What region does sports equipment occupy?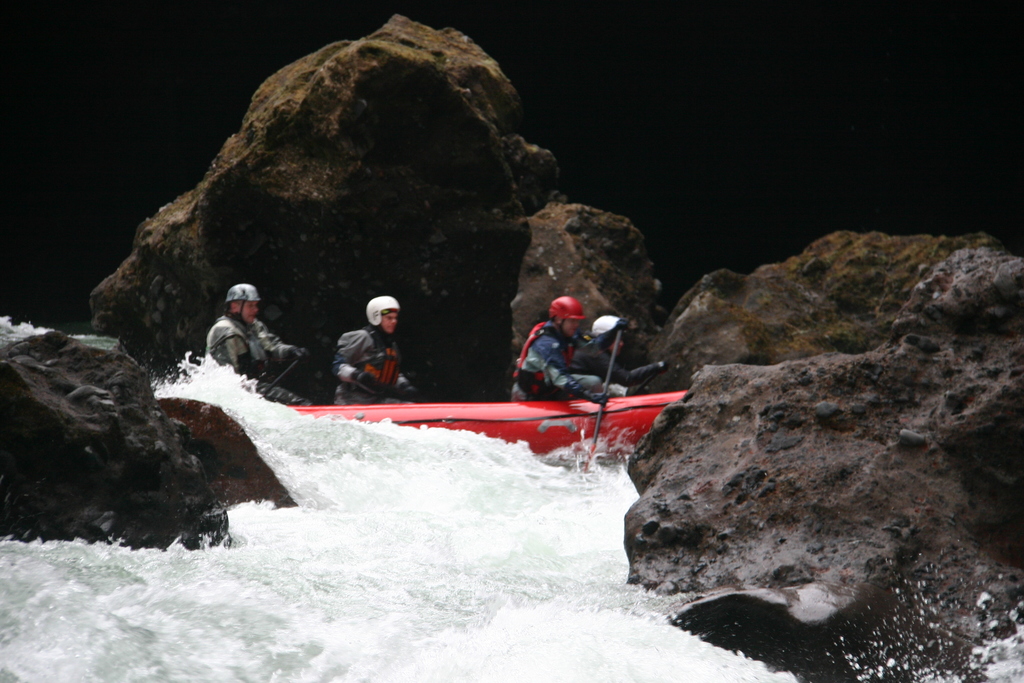
364,297,399,331.
